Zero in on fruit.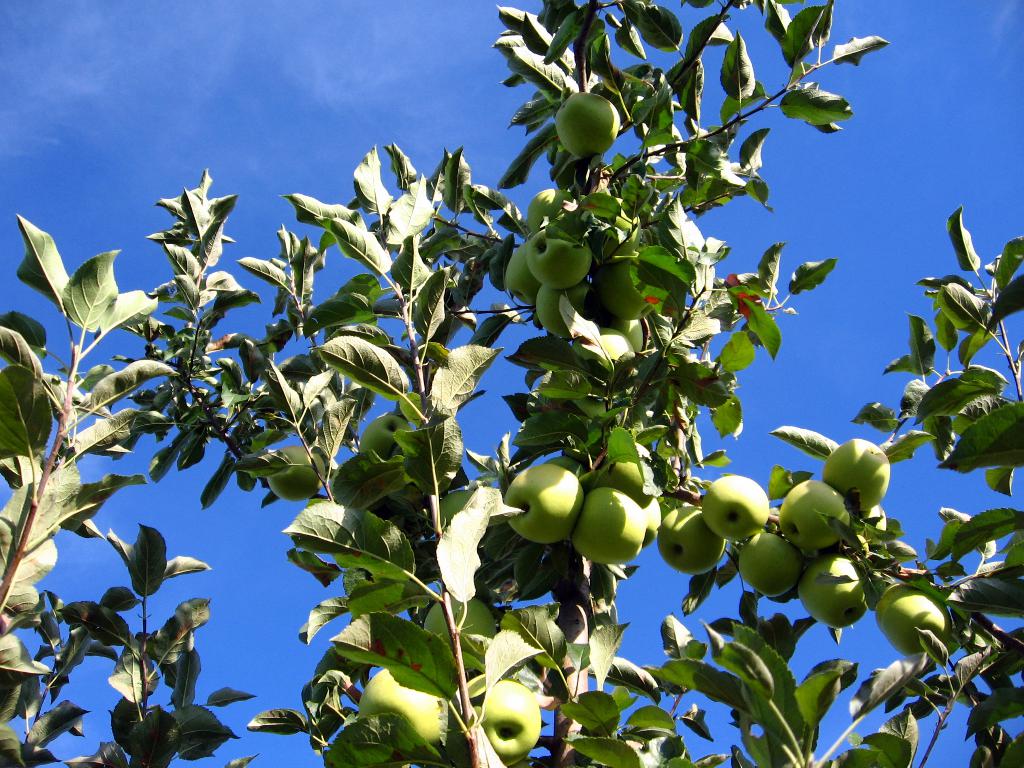
Zeroed in: 441 491 488 544.
